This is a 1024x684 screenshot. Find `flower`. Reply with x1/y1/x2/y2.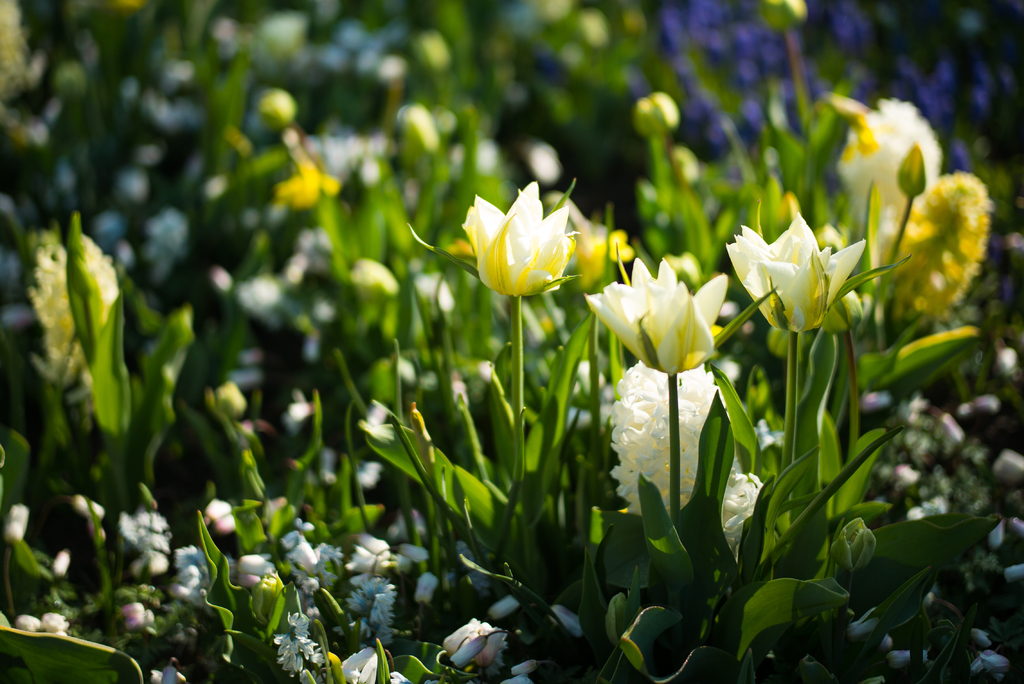
609/361/767/551.
